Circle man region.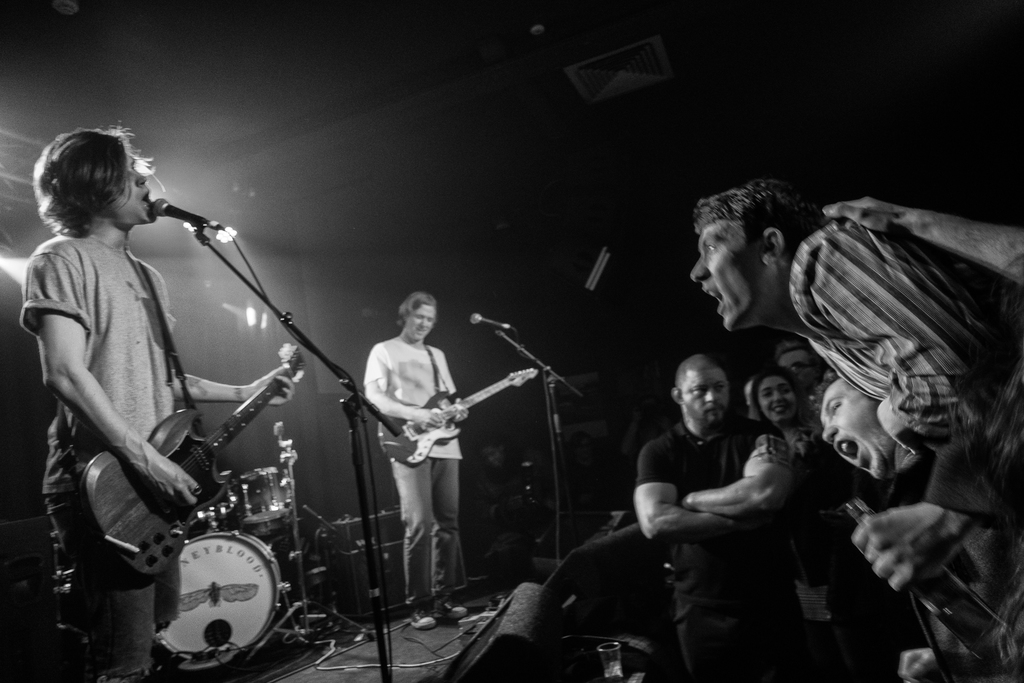
Region: bbox=[687, 178, 1023, 682].
